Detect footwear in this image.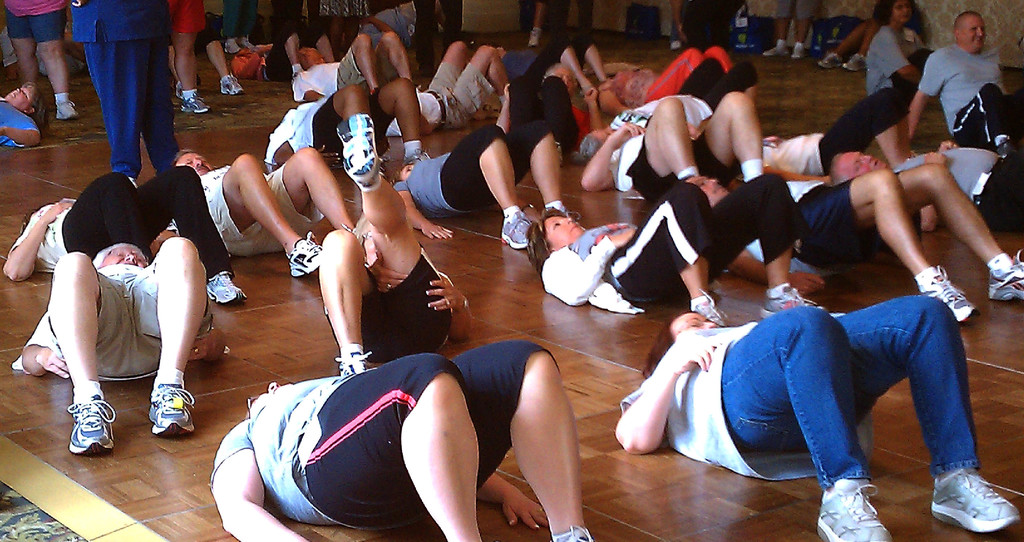
Detection: locate(523, 27, 543, 51).
